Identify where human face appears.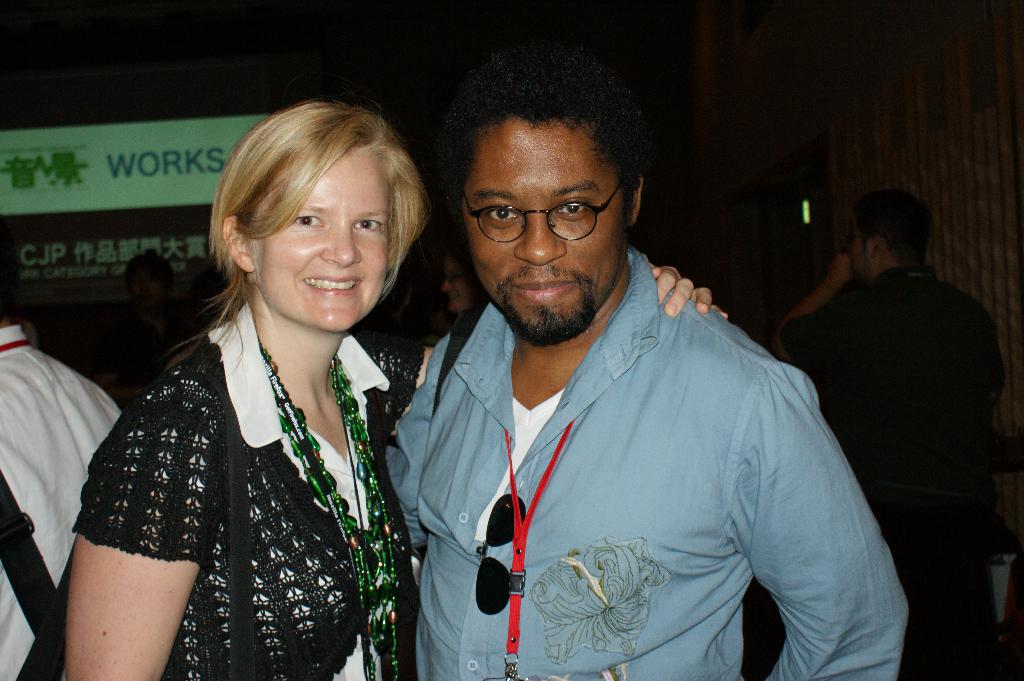
Appears at crop(465, 124, 628, 343).
